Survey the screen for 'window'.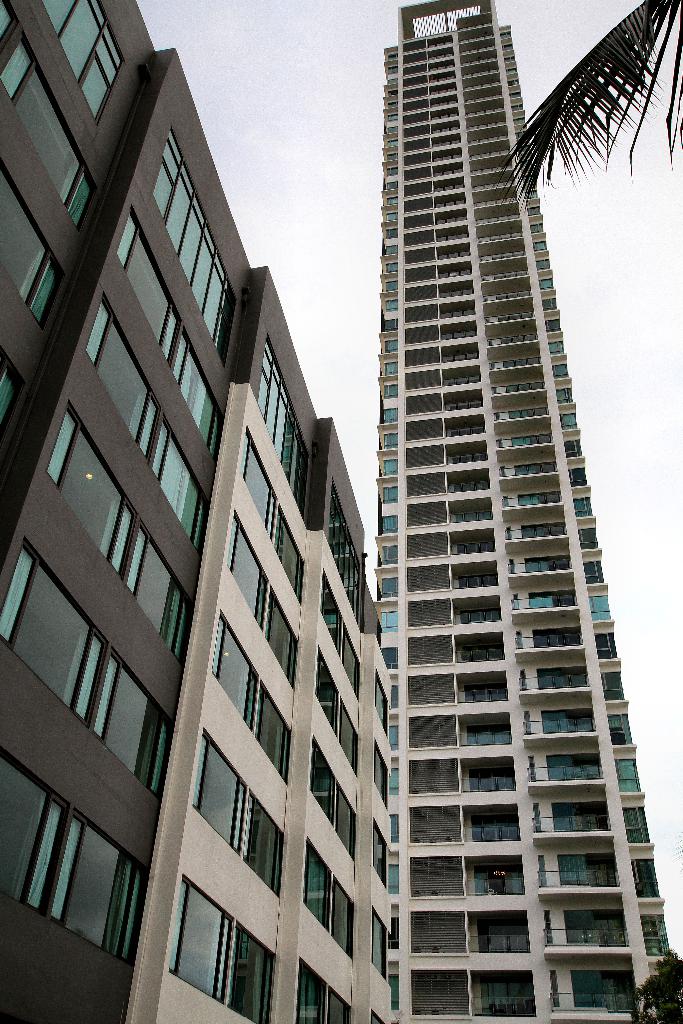
Survey found: pyautogui.locateOnScreen(324, 652, 355, 783).
